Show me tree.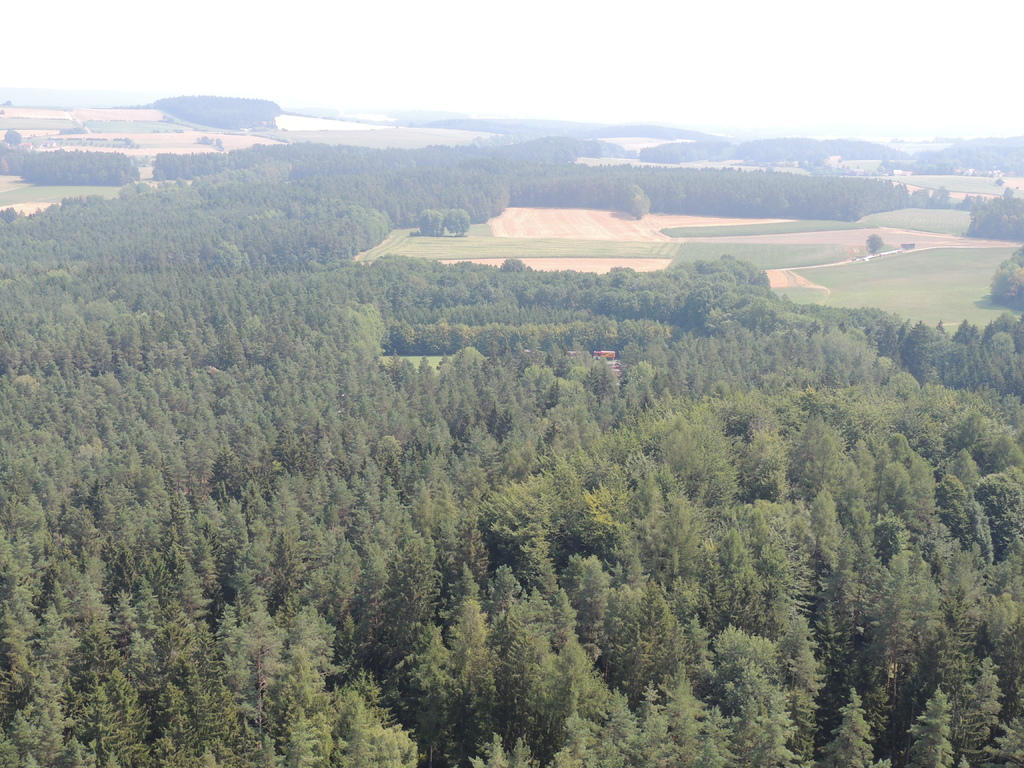
tree is here: pyautogui.locateOnScreen(818, 691, 876, 765).
